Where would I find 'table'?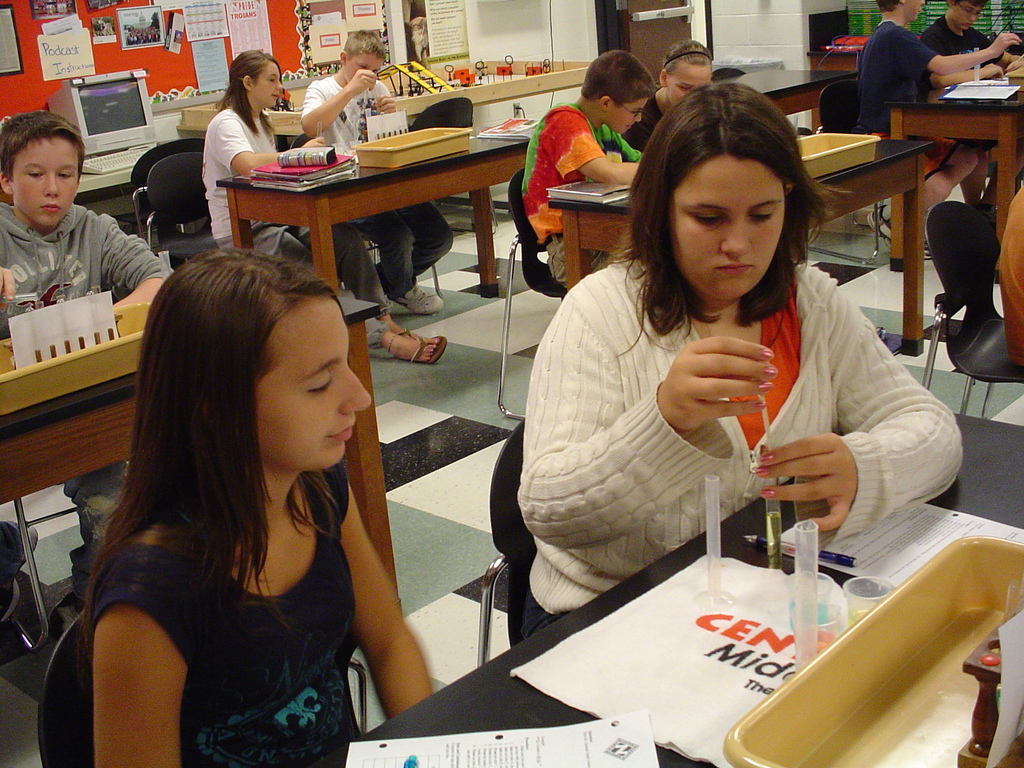
At box(303, 417, 1023, 767).
